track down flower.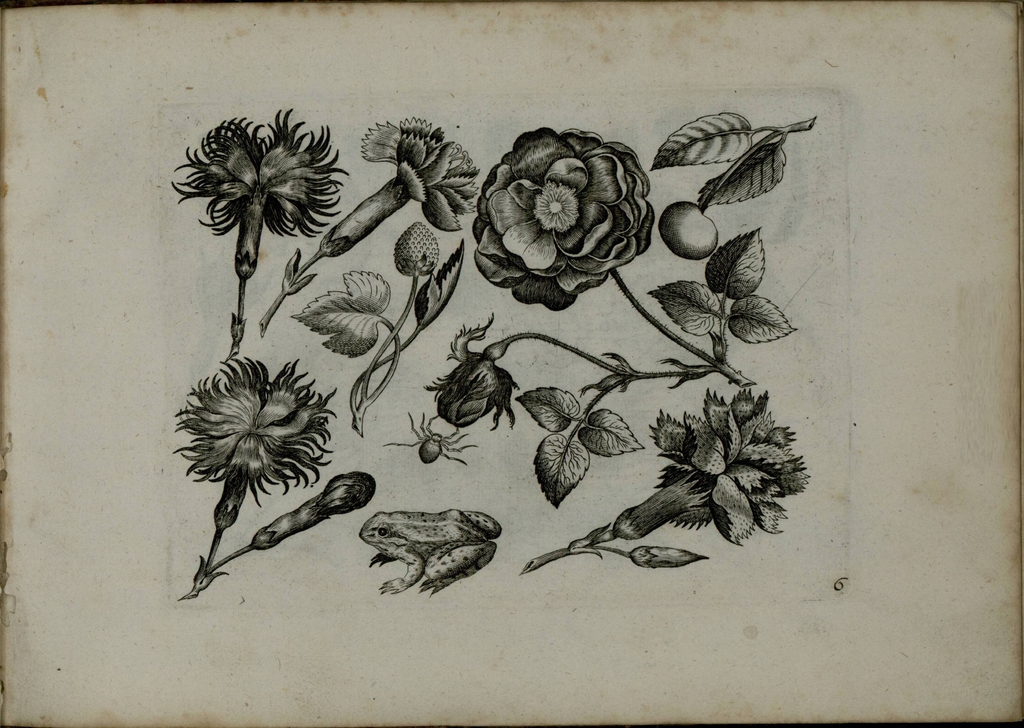
Tracked to 173/355/341/529.
